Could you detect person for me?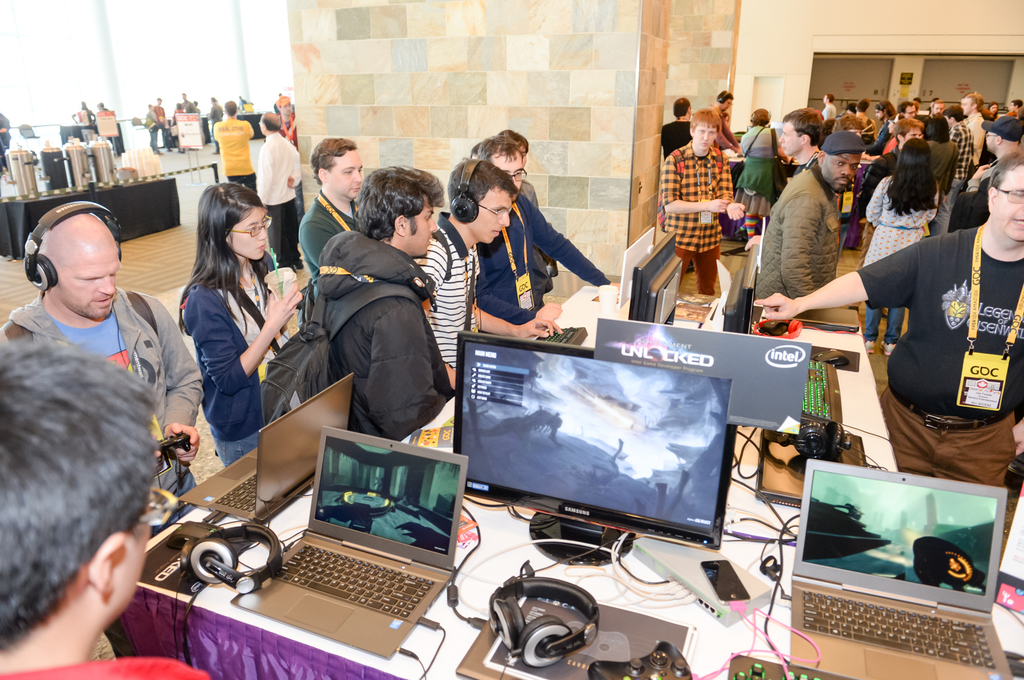
Detection result: (712, 88, 744, 154).
